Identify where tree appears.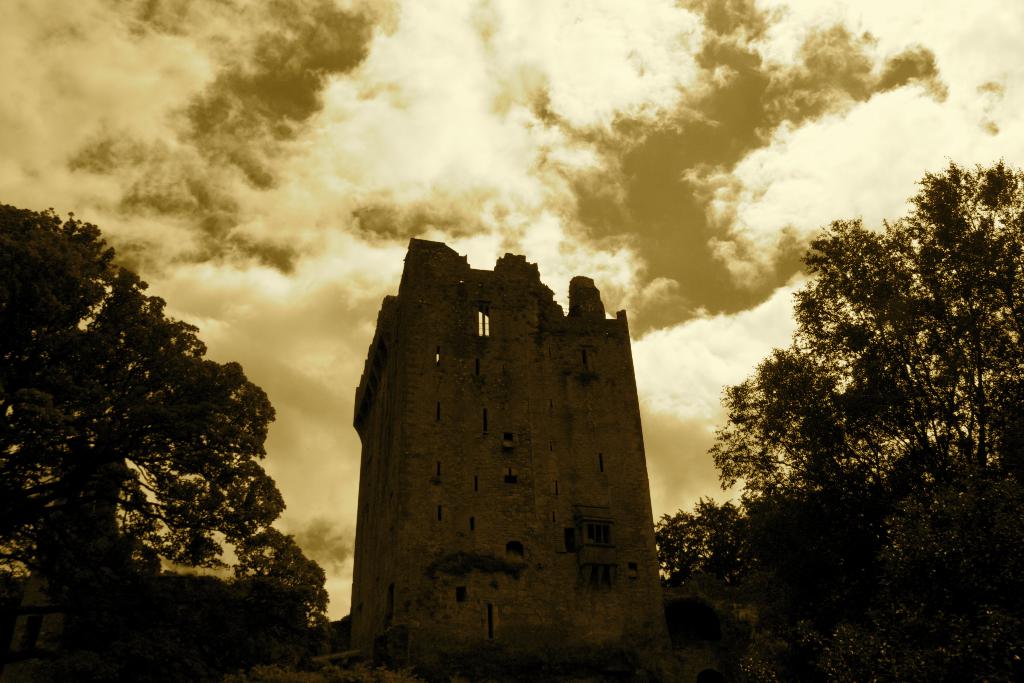
Appears at (left=701, top=151, right=1017, bottom=682).
